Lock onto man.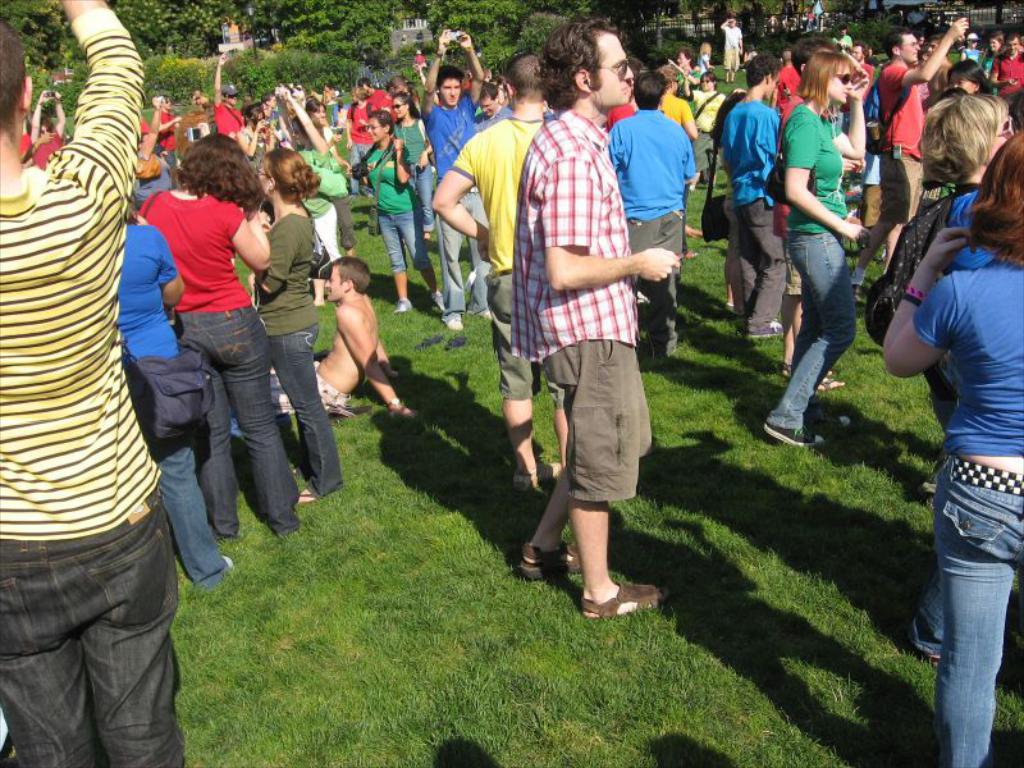
Locked: Rect(474, 84, 513, 128).
